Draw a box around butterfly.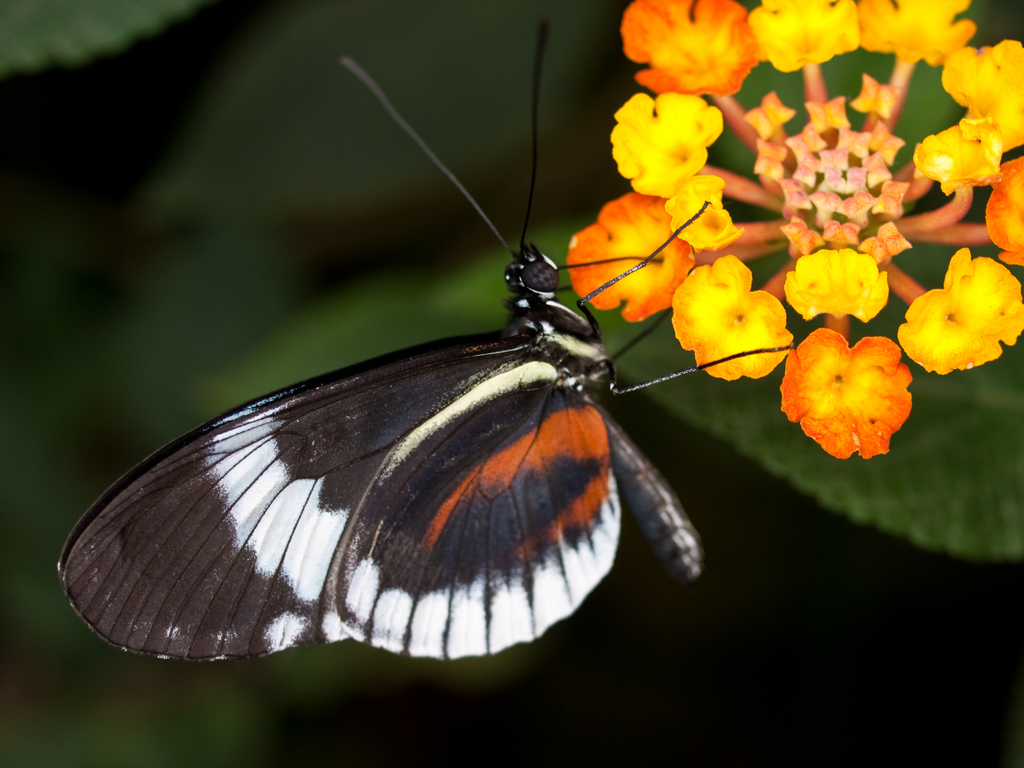
(13, 91, 764, 712).
